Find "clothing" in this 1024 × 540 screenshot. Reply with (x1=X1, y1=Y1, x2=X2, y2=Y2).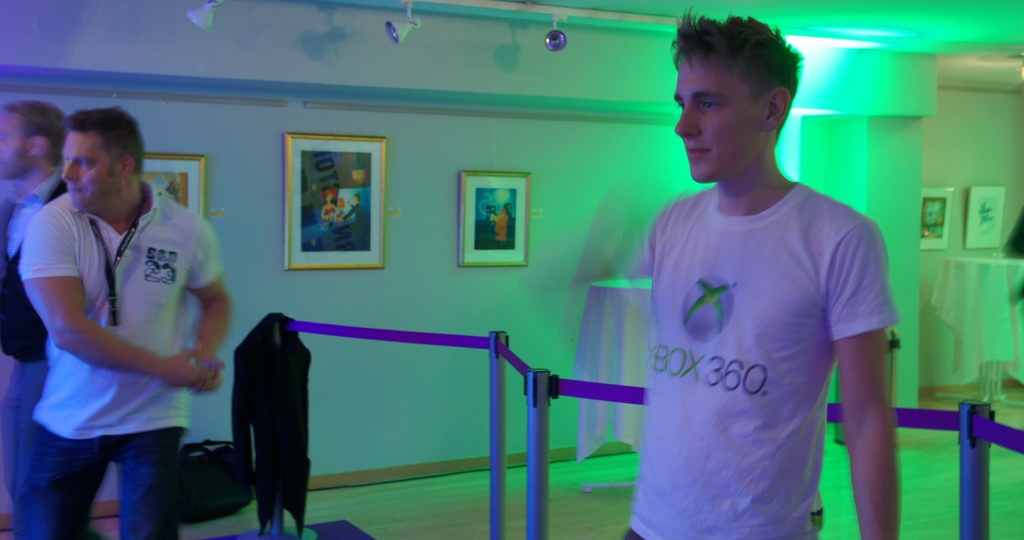
(x1=8, y1=180, x2=238, y2=539).
